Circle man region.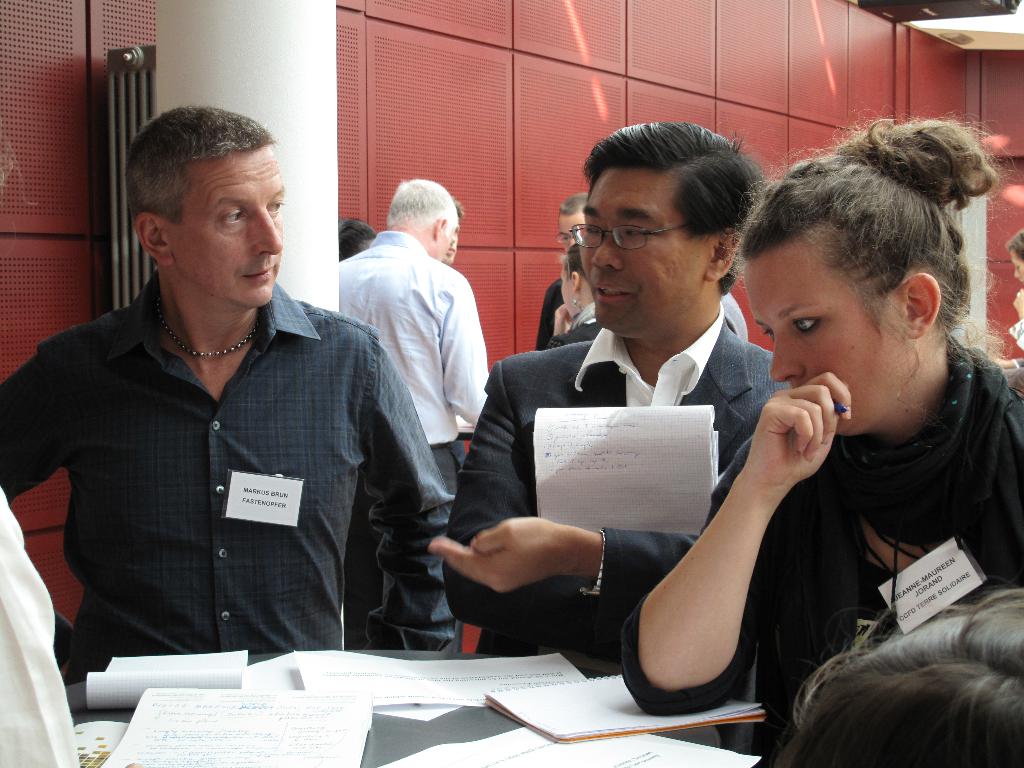
Region: detection(29, 111, 419, 692).
